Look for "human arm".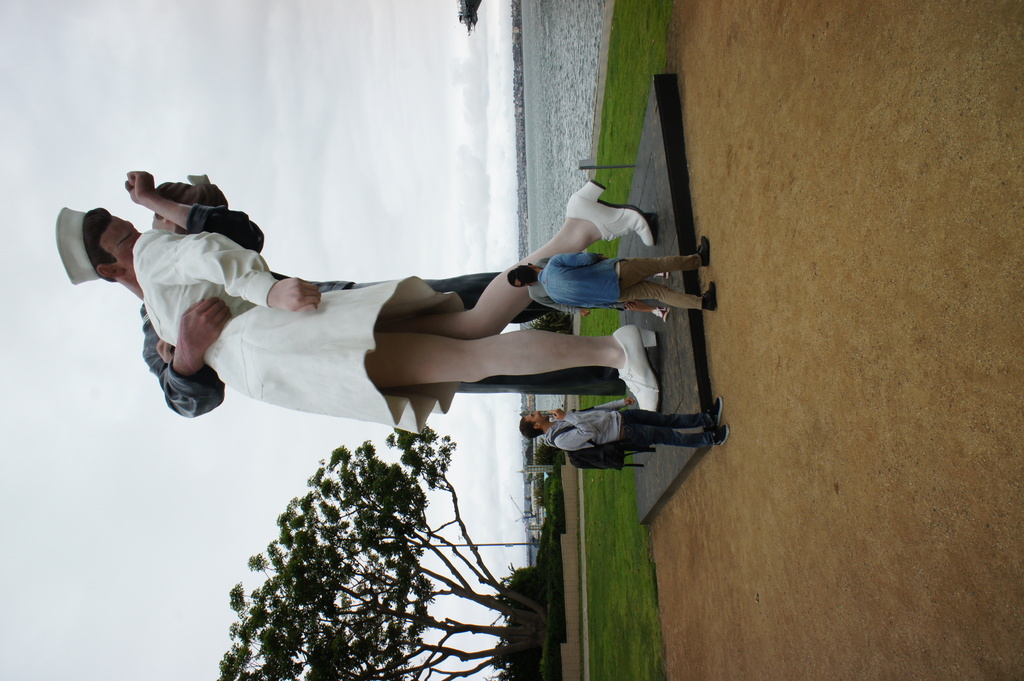
Found: (125, 161, 282, 241).
